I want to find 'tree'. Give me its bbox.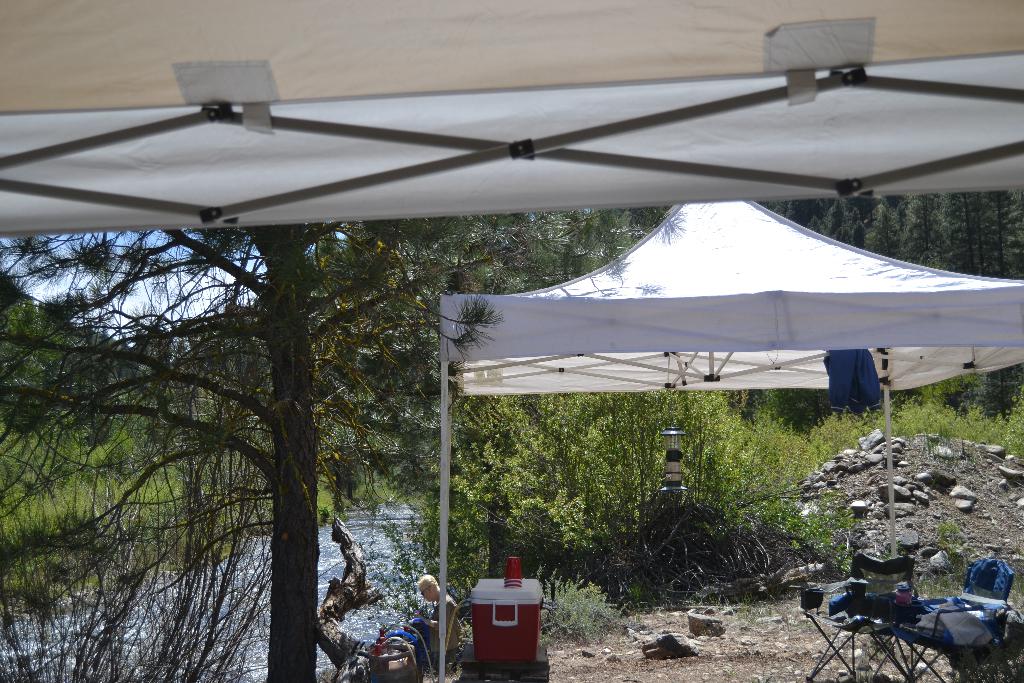
left=772, top=192, right=1020, bottom=425.
